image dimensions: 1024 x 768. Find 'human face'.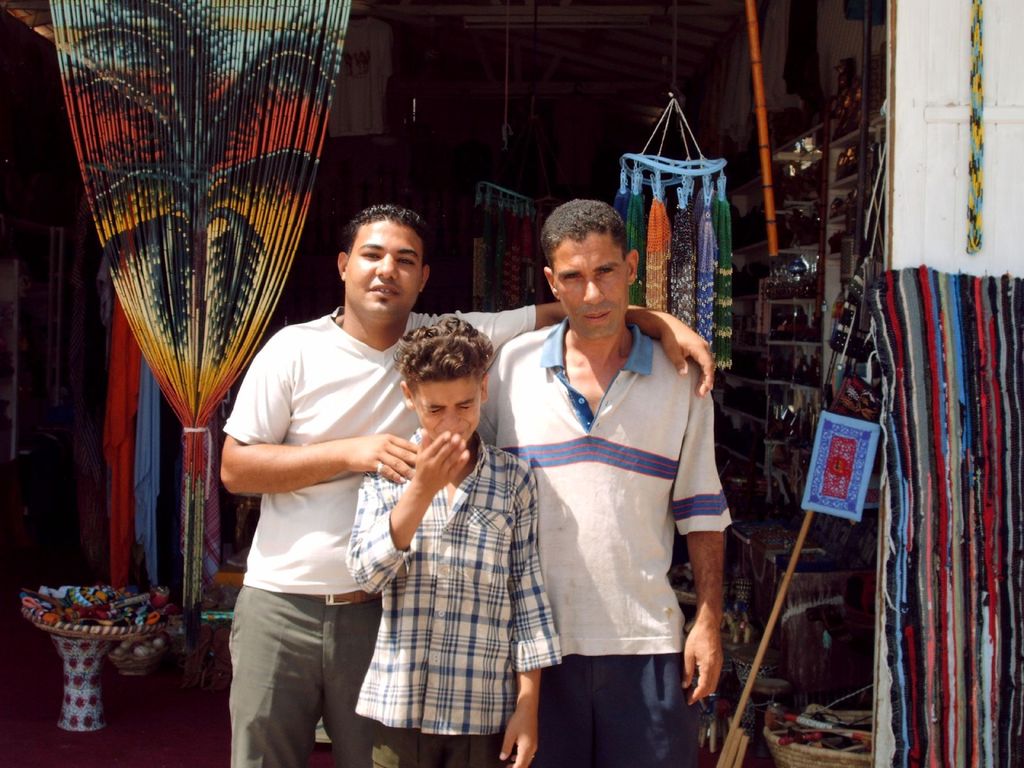
rect(550, 228, 634, 346).
